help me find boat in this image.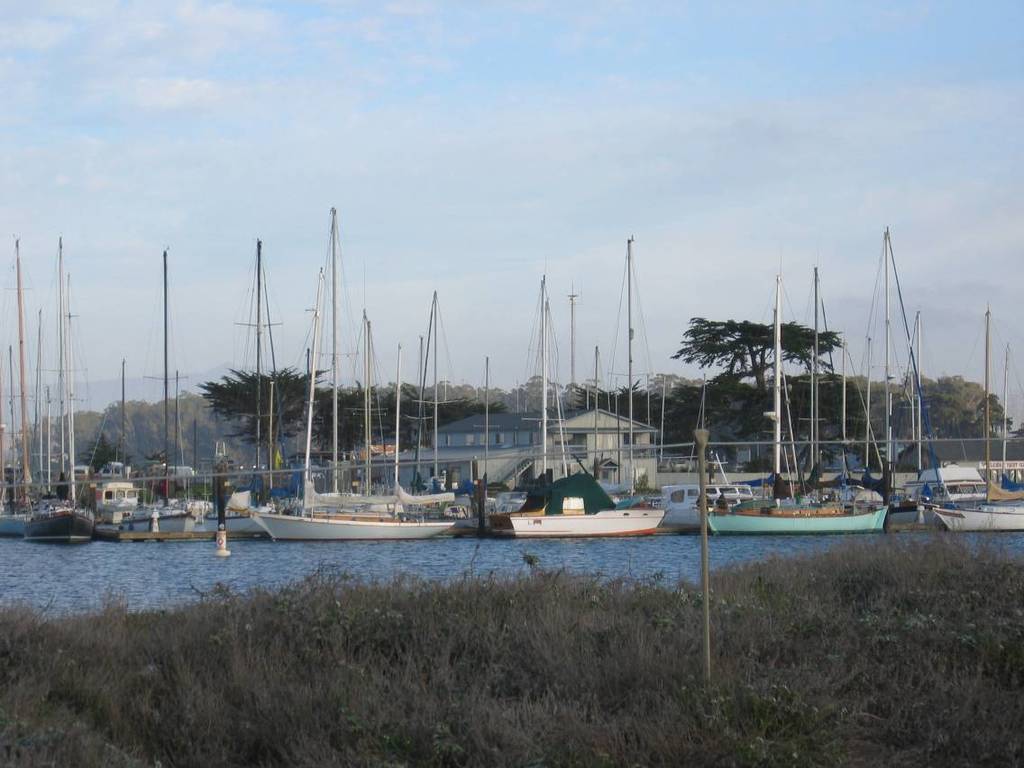
Found it: x1=814 y1=226 x2=937 y2=490.
